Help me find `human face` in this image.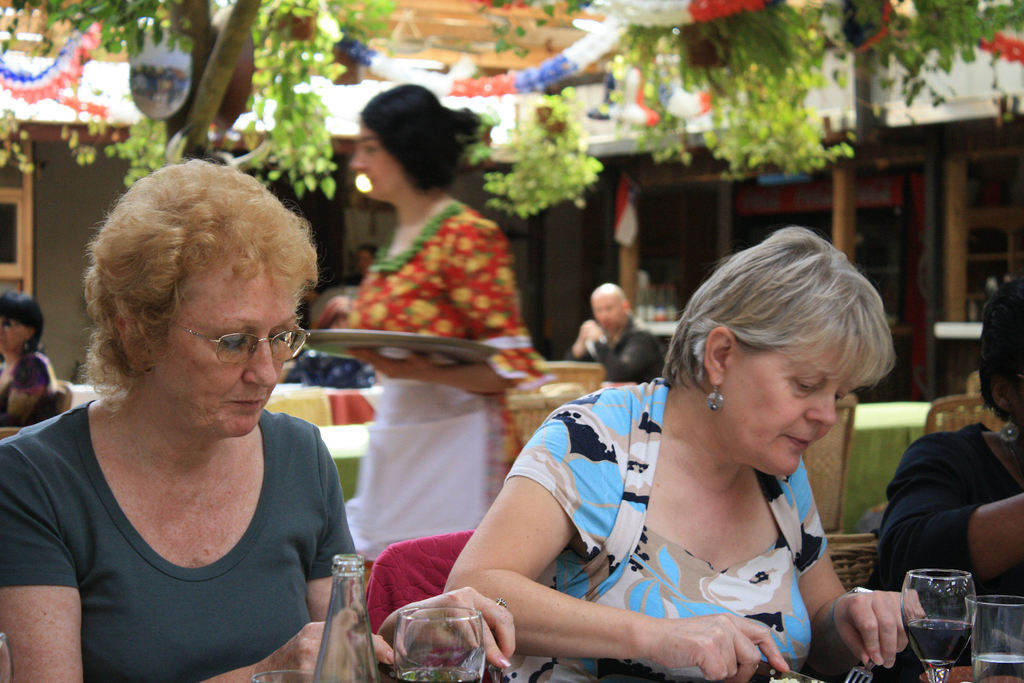
Found it: detection(352, 124, 404, 202).
